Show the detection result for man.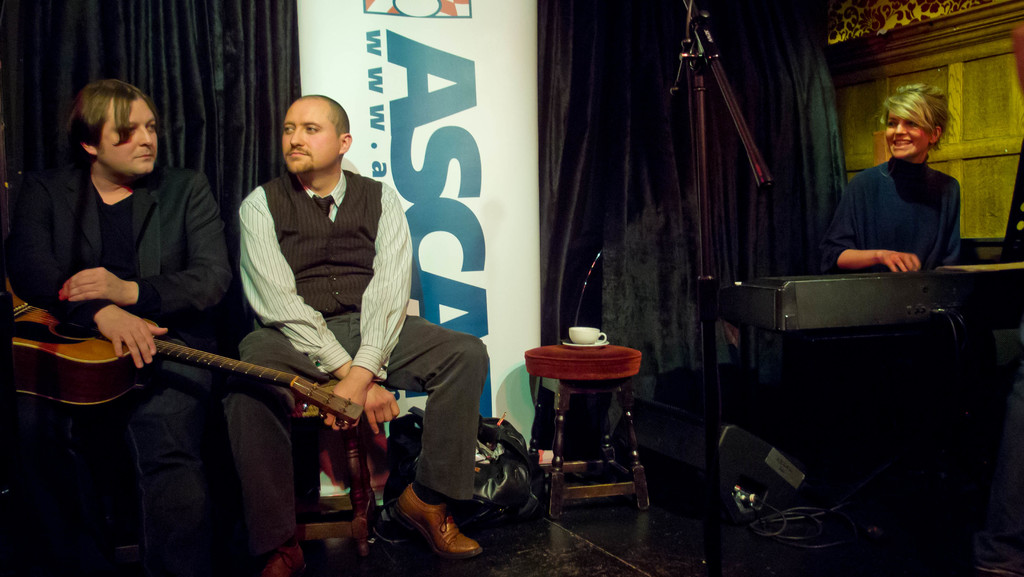
<region>21, 68, 235, 546</region>.
